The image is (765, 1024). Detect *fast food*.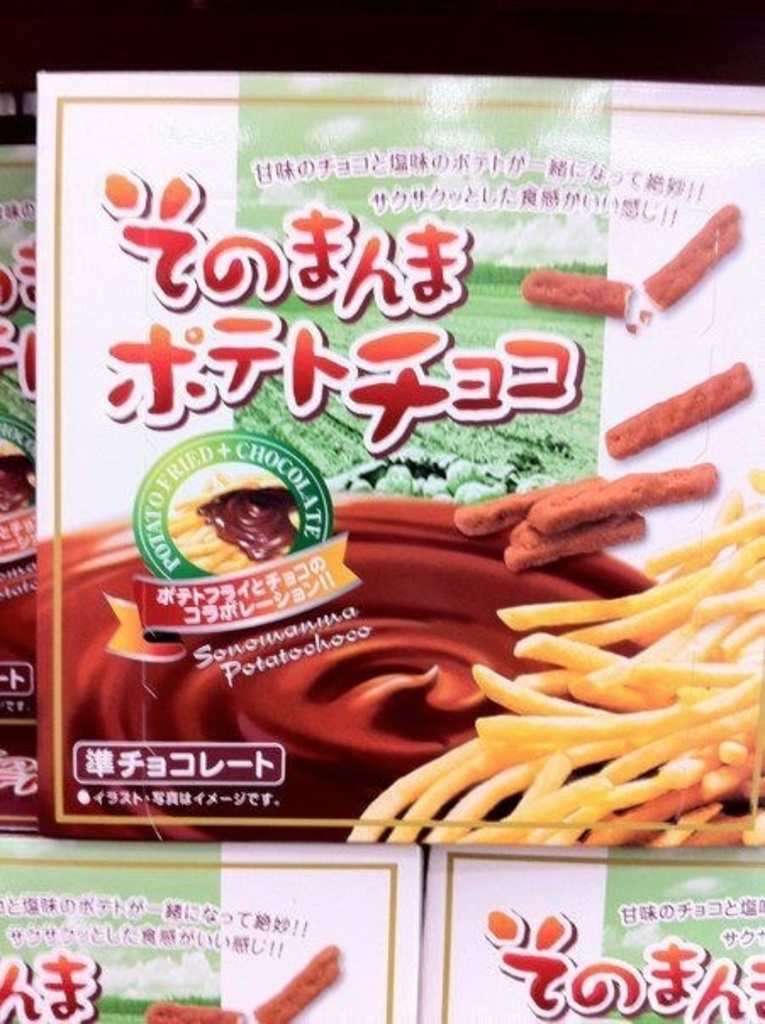
Detection: [534, 458, 718, 541].
